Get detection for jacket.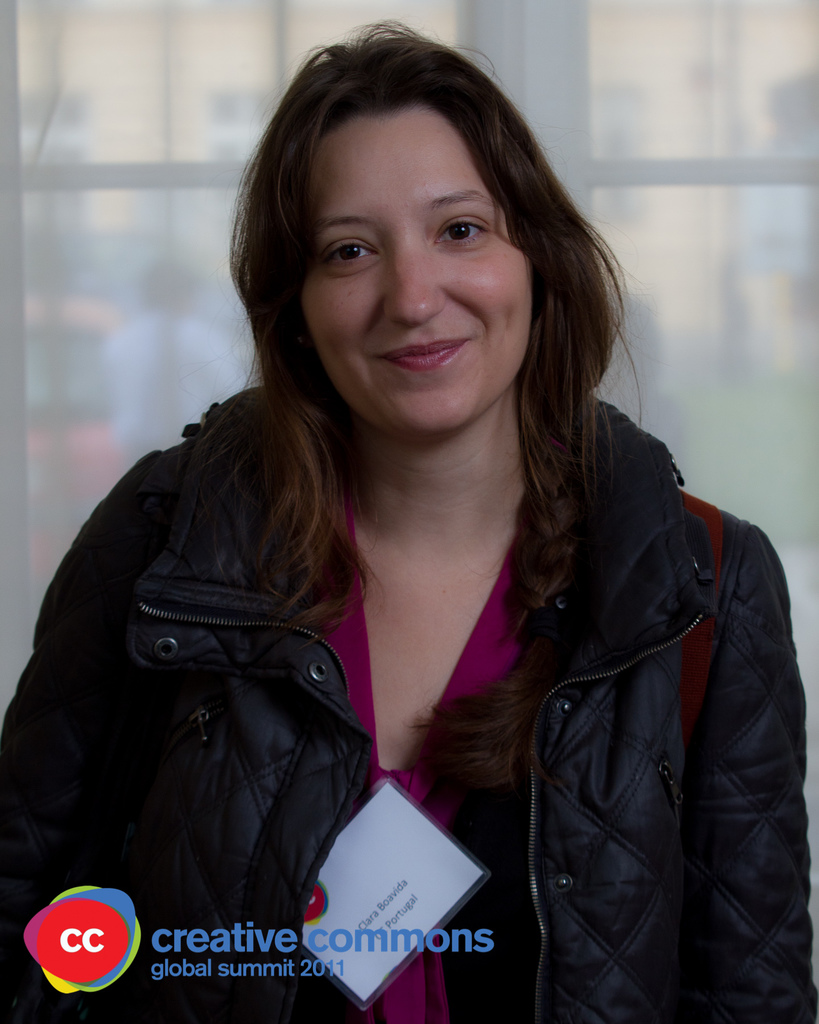
Detection: detection(38, 161, 802, 1023).
